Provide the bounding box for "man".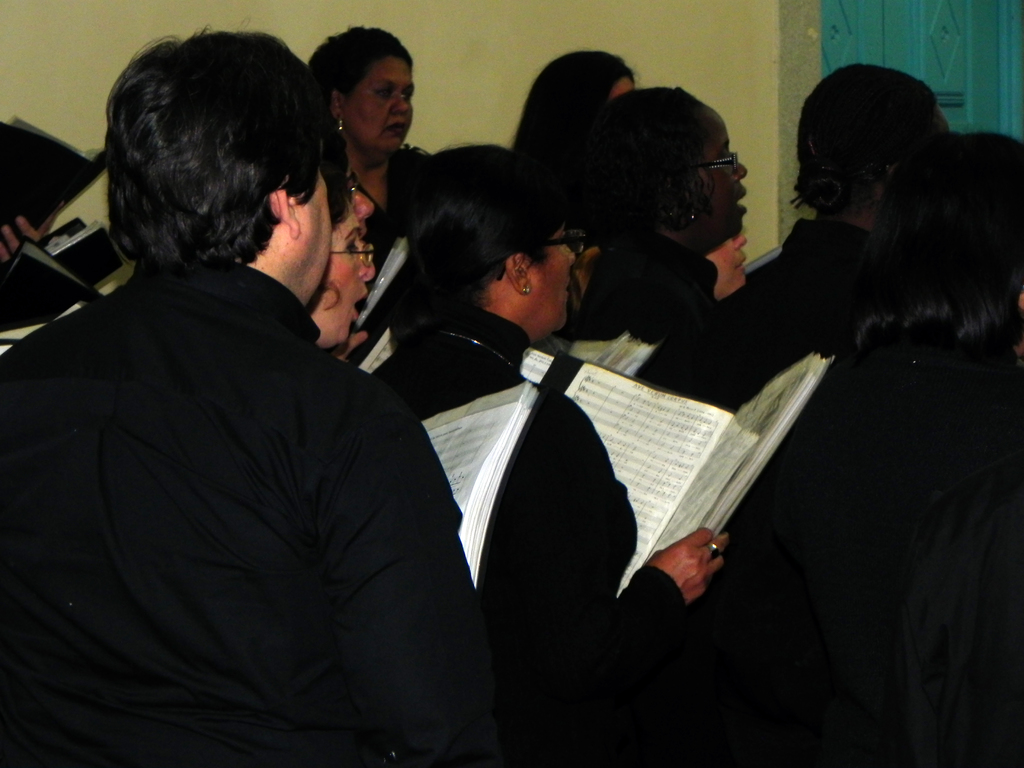
bbox=[44, 28, 513, 764].
